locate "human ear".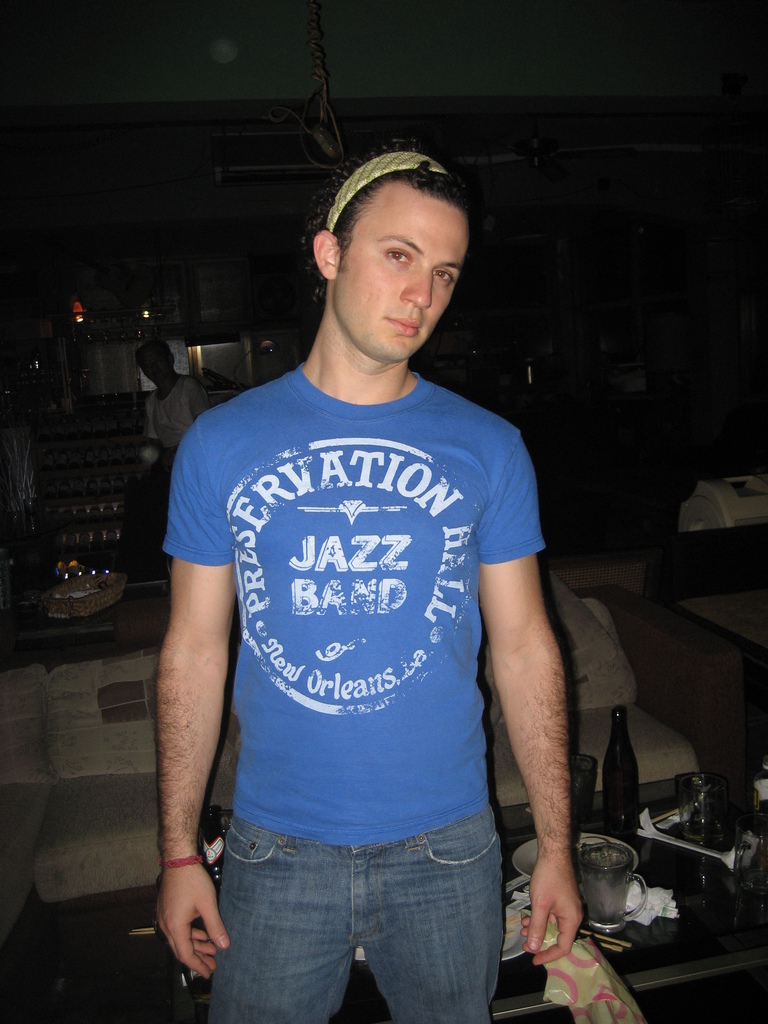
Bounding box: [x1=314, y1=229, x2=339, y2=278].
